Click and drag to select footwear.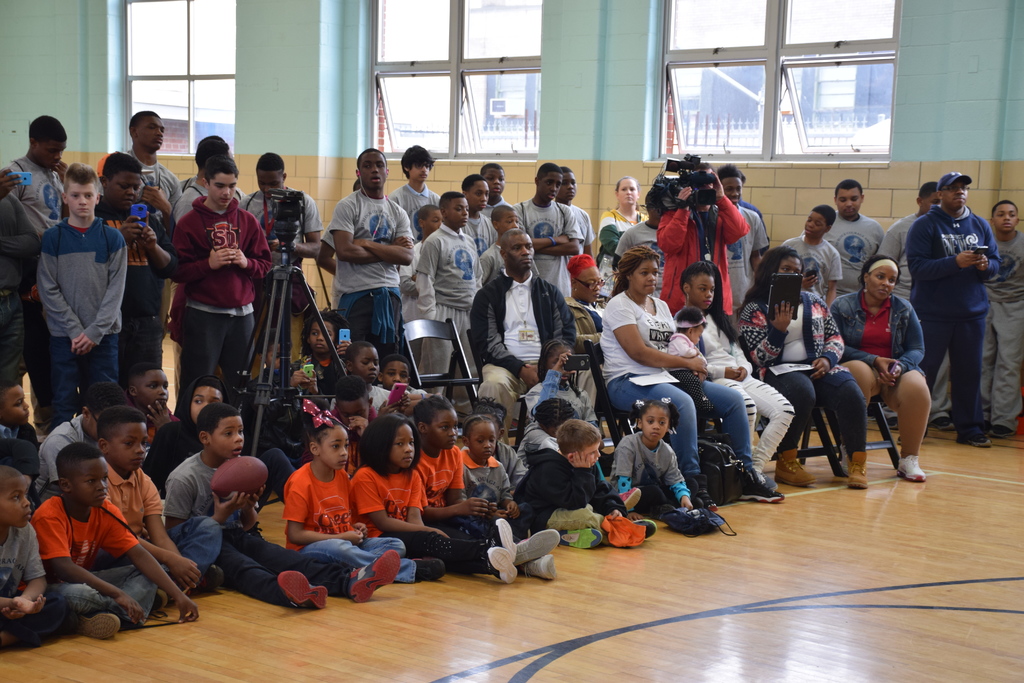
Selection: {"x1": 840, "y1": 452, "x2": 868, "y2": 485}.
